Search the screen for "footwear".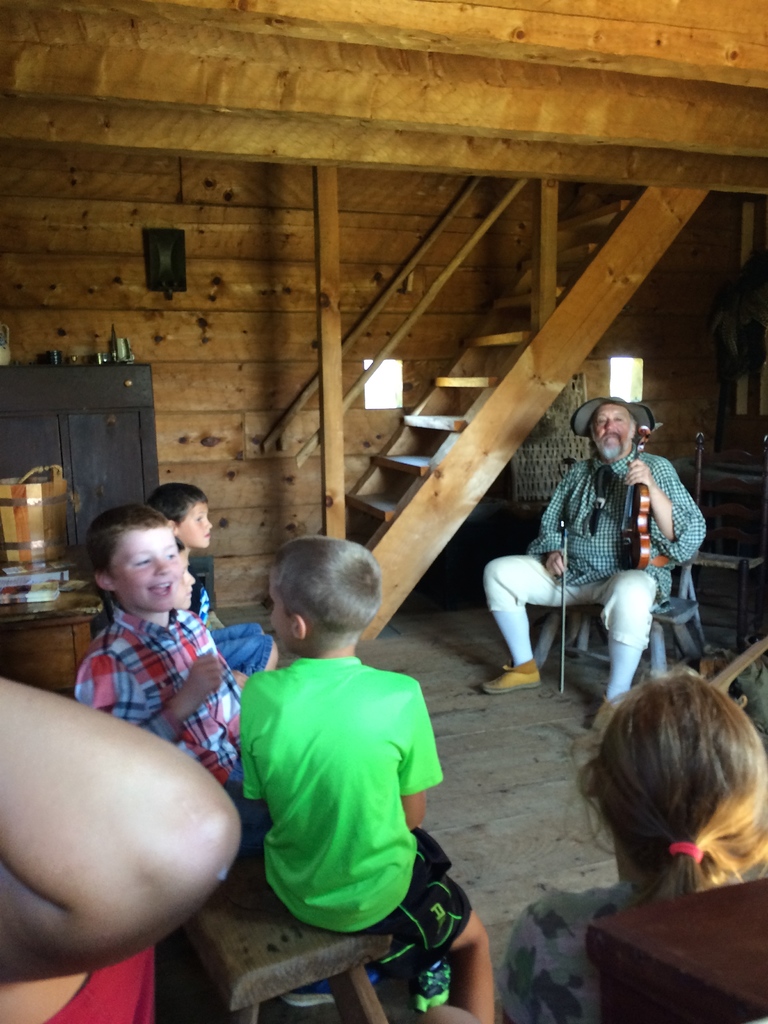
Found at x1=478 y1=664 x2=543 y2=694.
